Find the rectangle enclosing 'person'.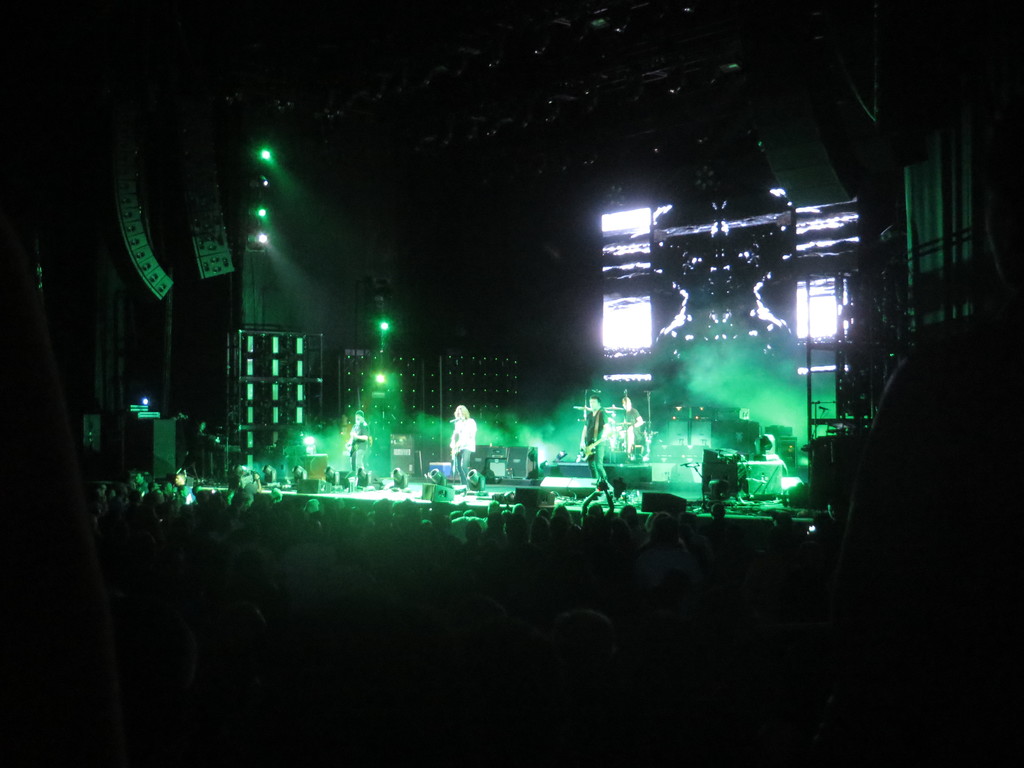
x1=578, y1=396, x2=606, y2=476.
